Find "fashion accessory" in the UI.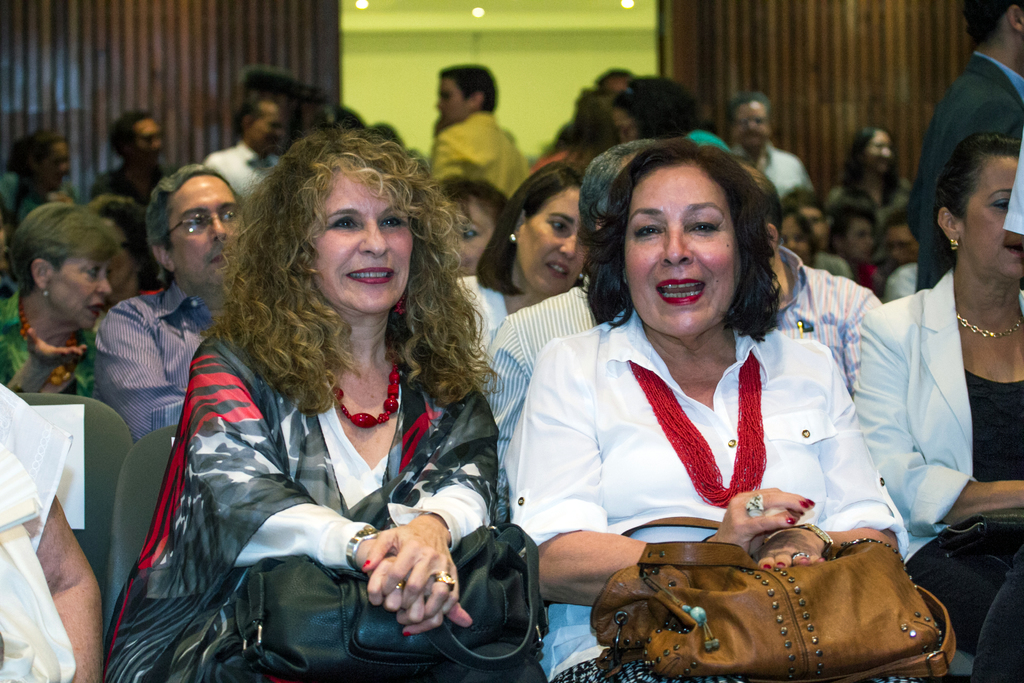
UI element at (399,627,415,638).
